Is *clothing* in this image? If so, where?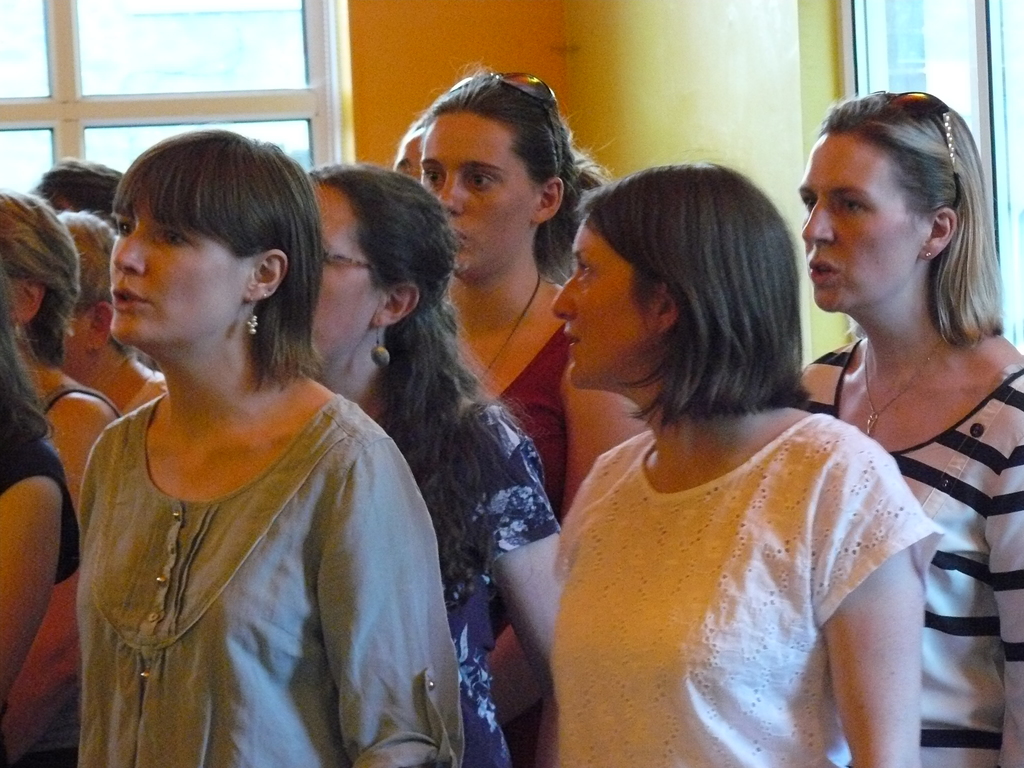
Yes, at locate(124, 371, 183, 424).
